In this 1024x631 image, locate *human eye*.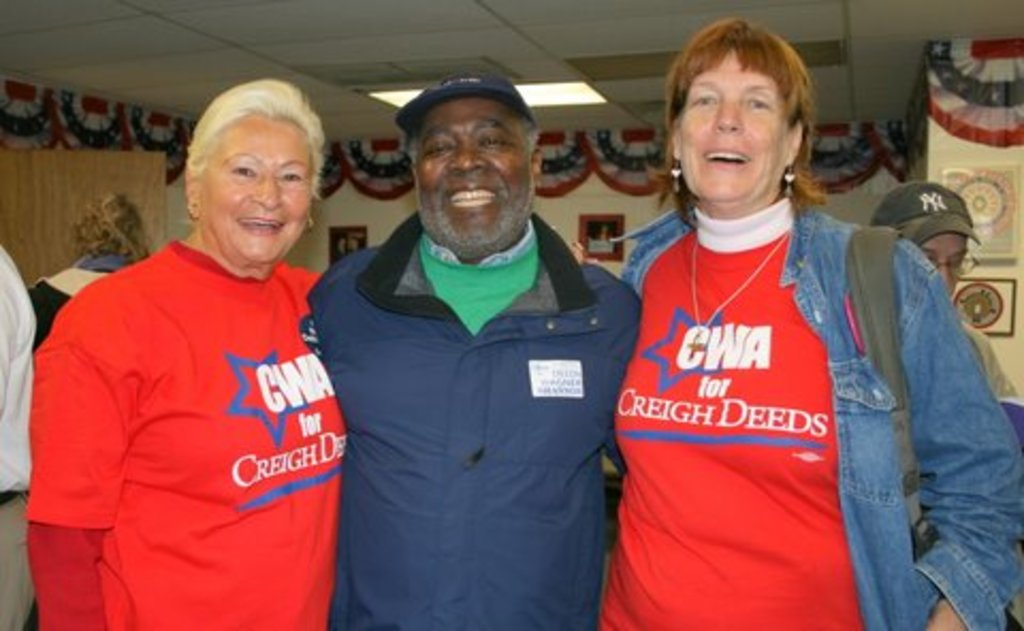
Bounding box: box=[474, 130, 506, 153].
